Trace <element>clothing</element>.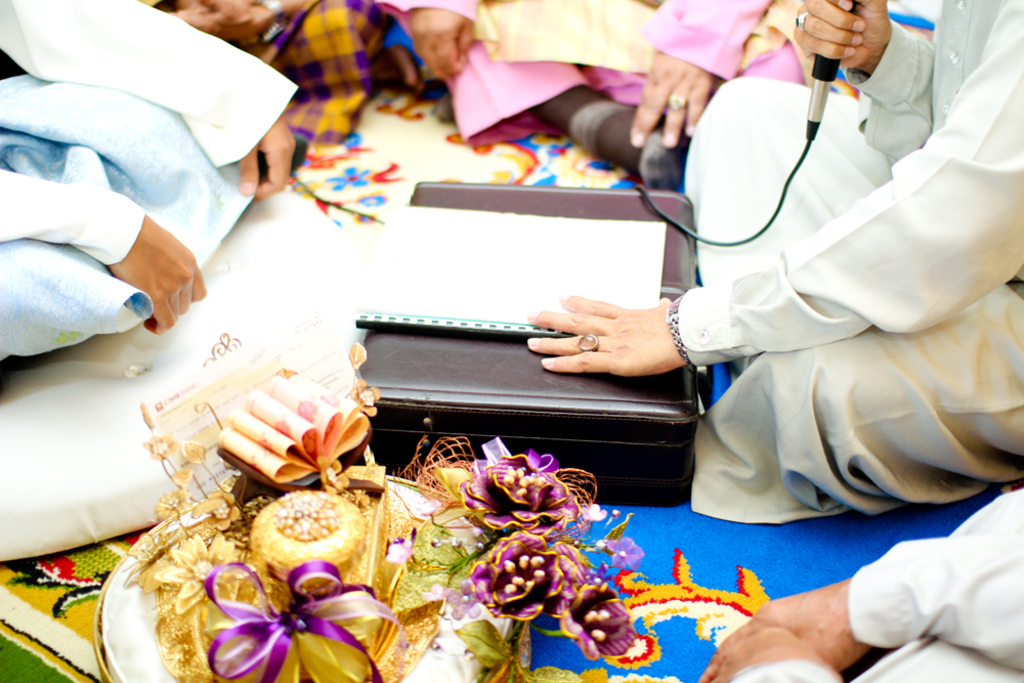
Traced to select_region(397, 0, 814, 148).
